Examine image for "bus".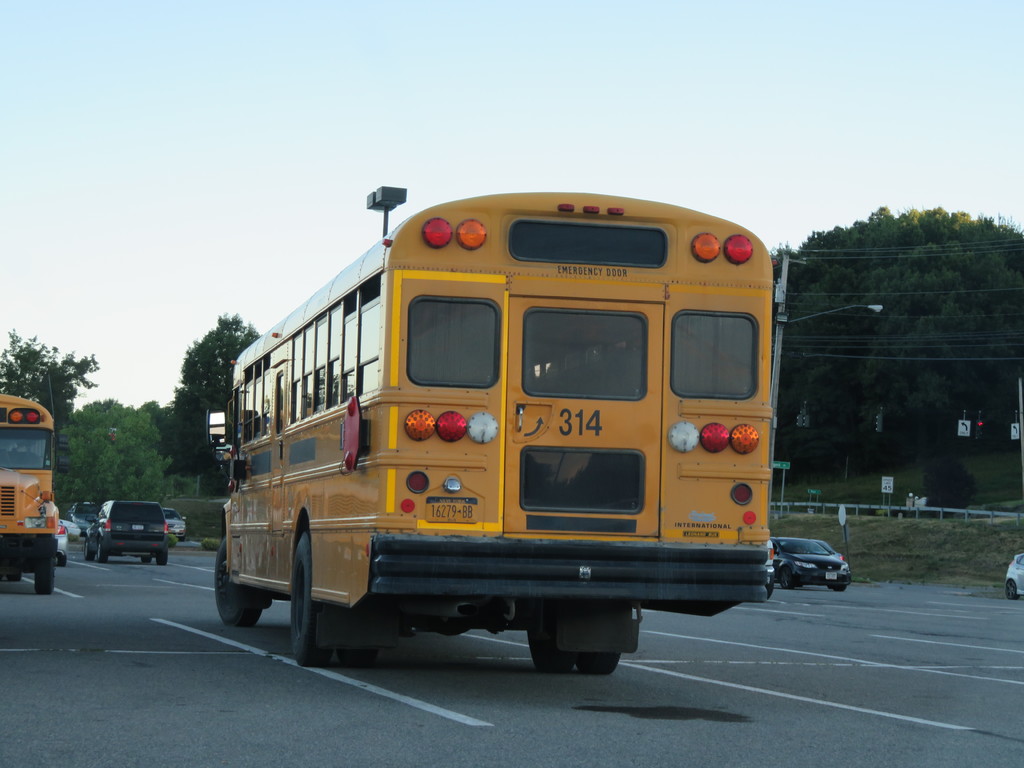
Examination result: <bbox>0, 395, 58, 593</bbox>.
